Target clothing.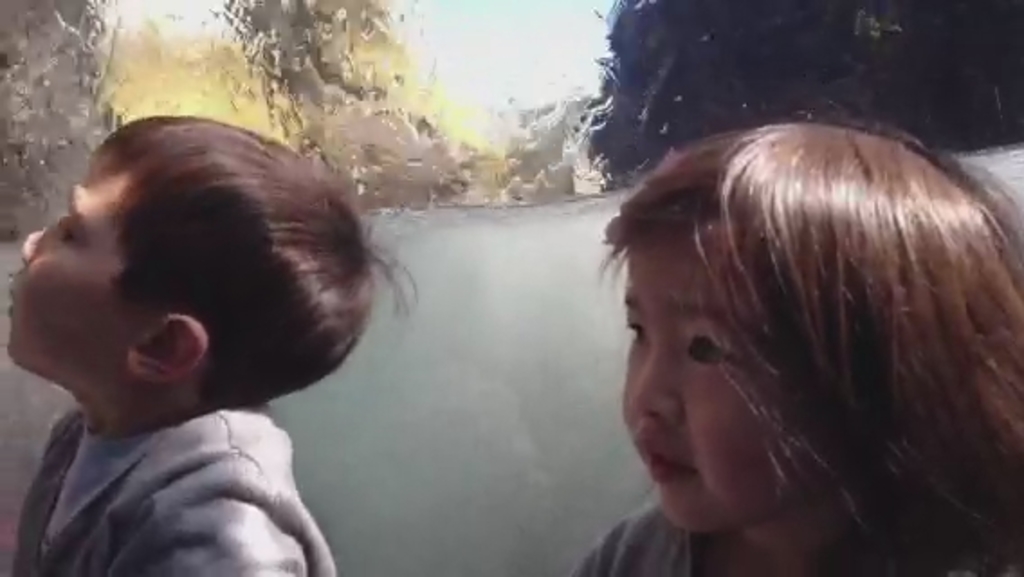
Target region: <box>575,505,699,575</box>.
